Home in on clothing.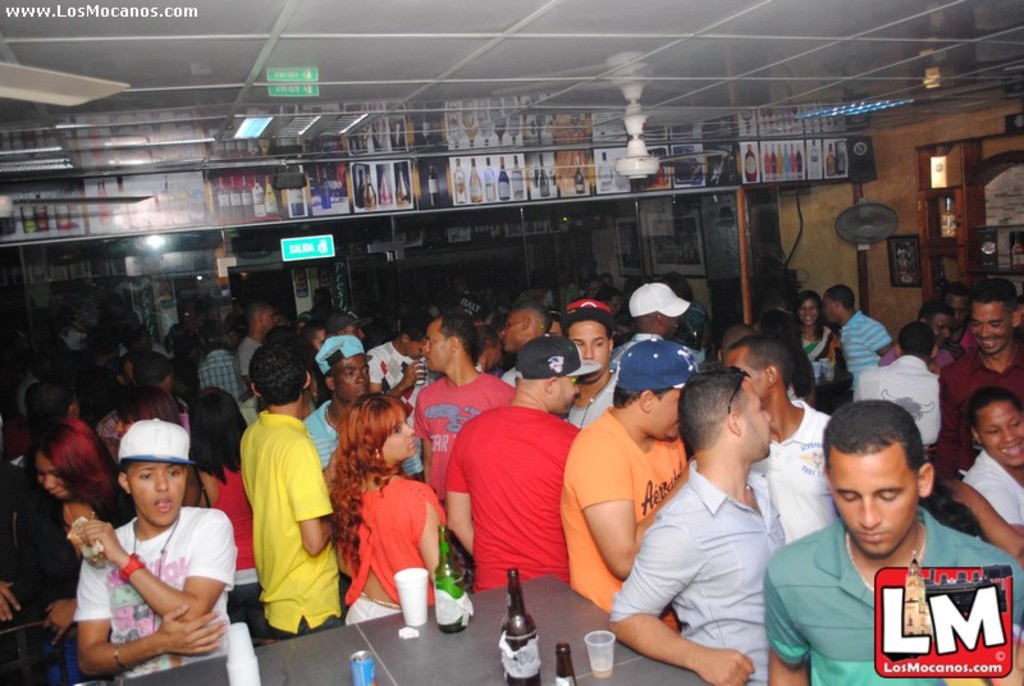
Homed in at select_region(934, 343, 1023, 476).
